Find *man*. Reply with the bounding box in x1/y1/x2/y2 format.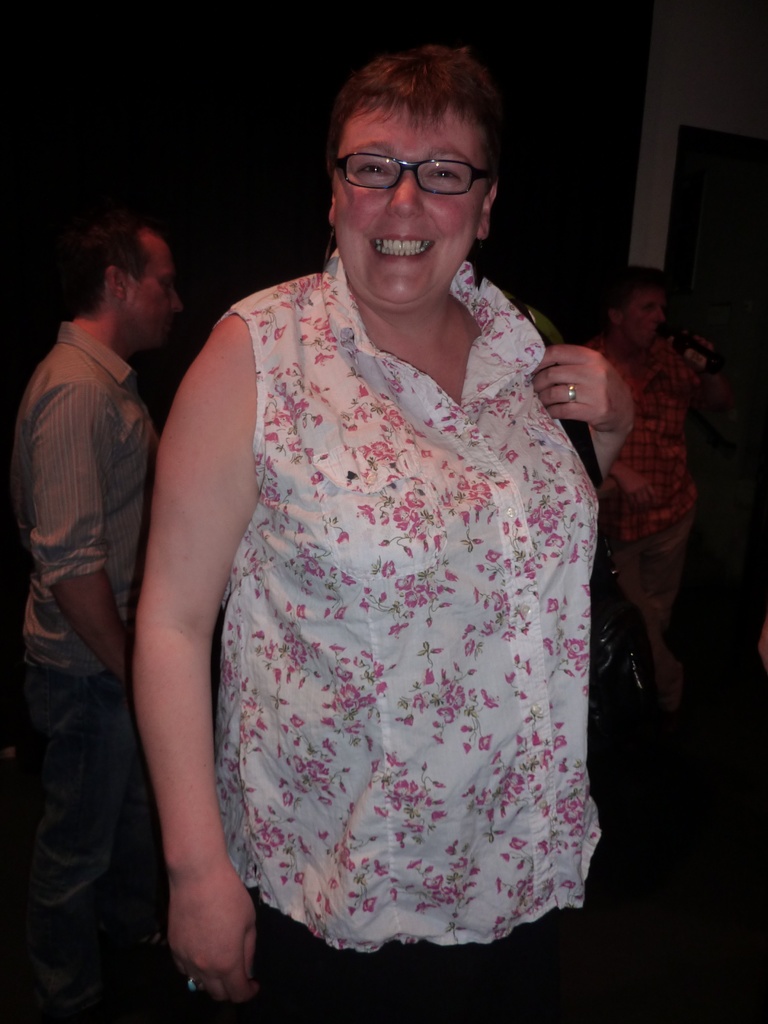
573/263/704/719.
